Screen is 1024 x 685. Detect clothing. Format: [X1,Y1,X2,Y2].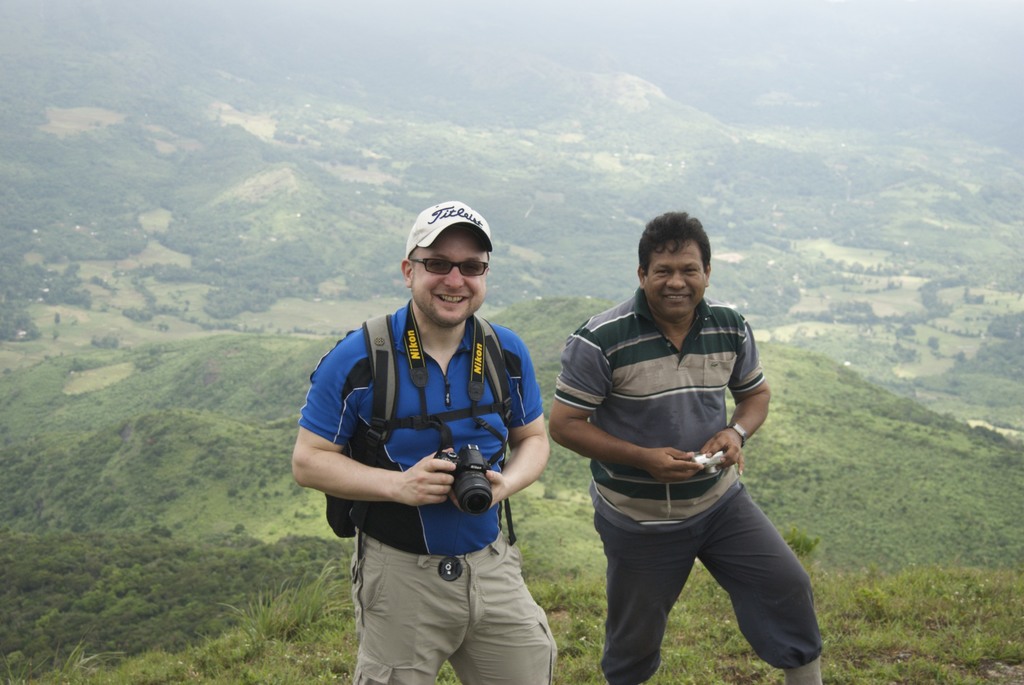
[301,269,555,631].
